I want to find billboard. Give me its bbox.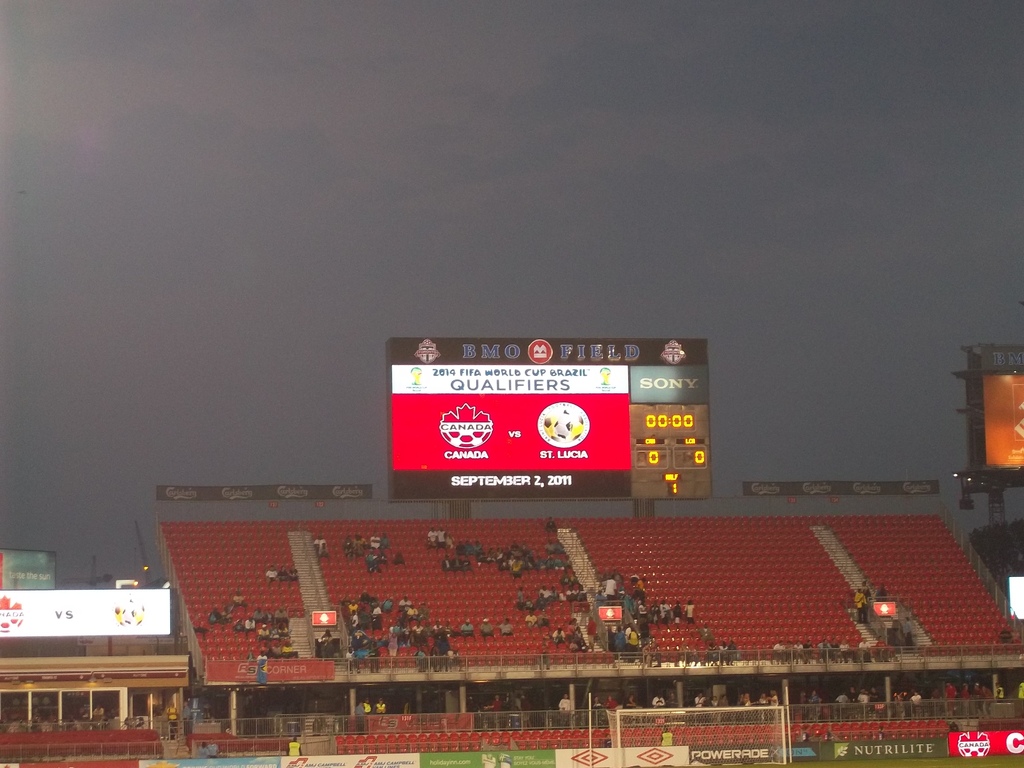
[977,369,1023,461].
